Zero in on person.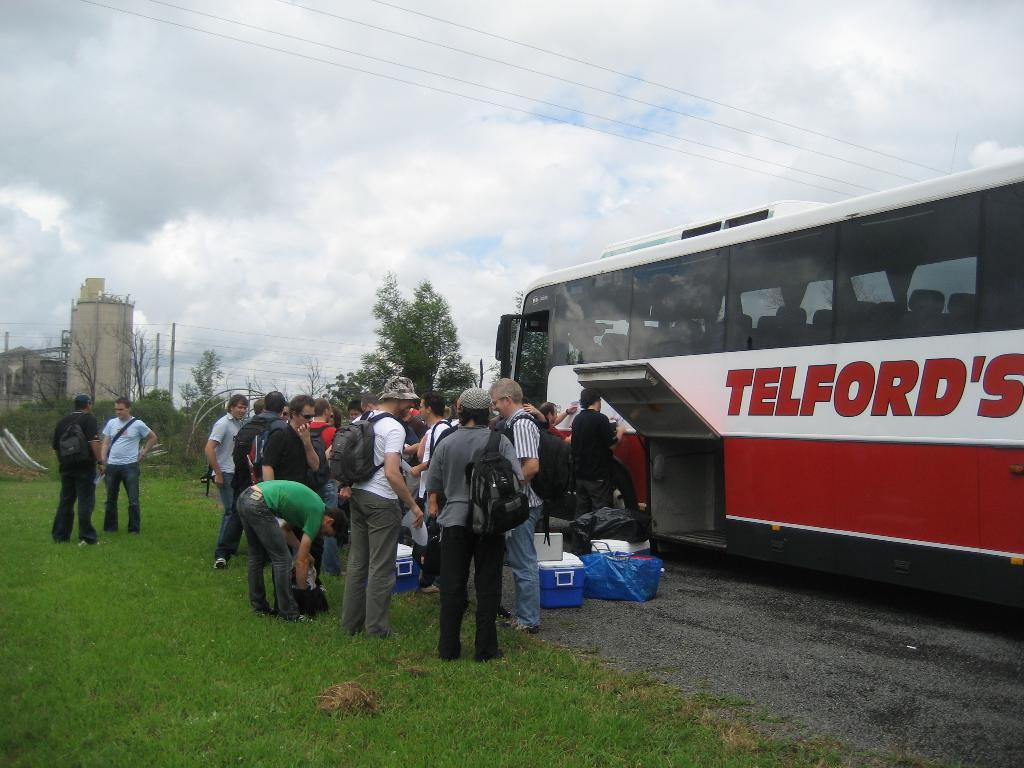
Zeroed in: <bbox>361, 395, 380, 410</bbox>.
